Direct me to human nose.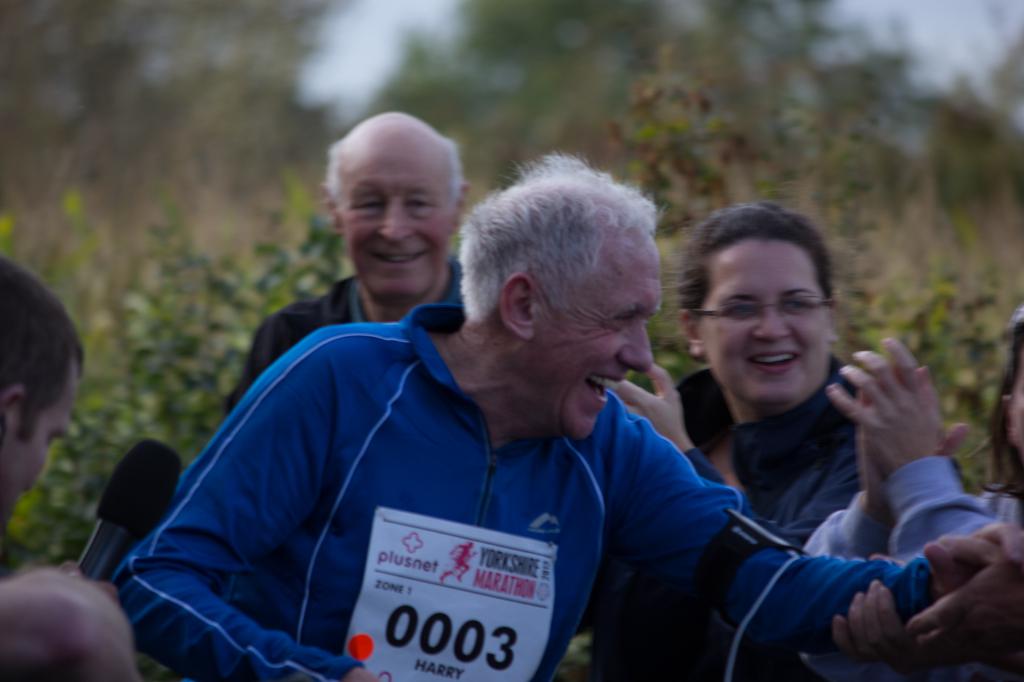
Direction: [left=610, top=309, right=663, bottom=384].
